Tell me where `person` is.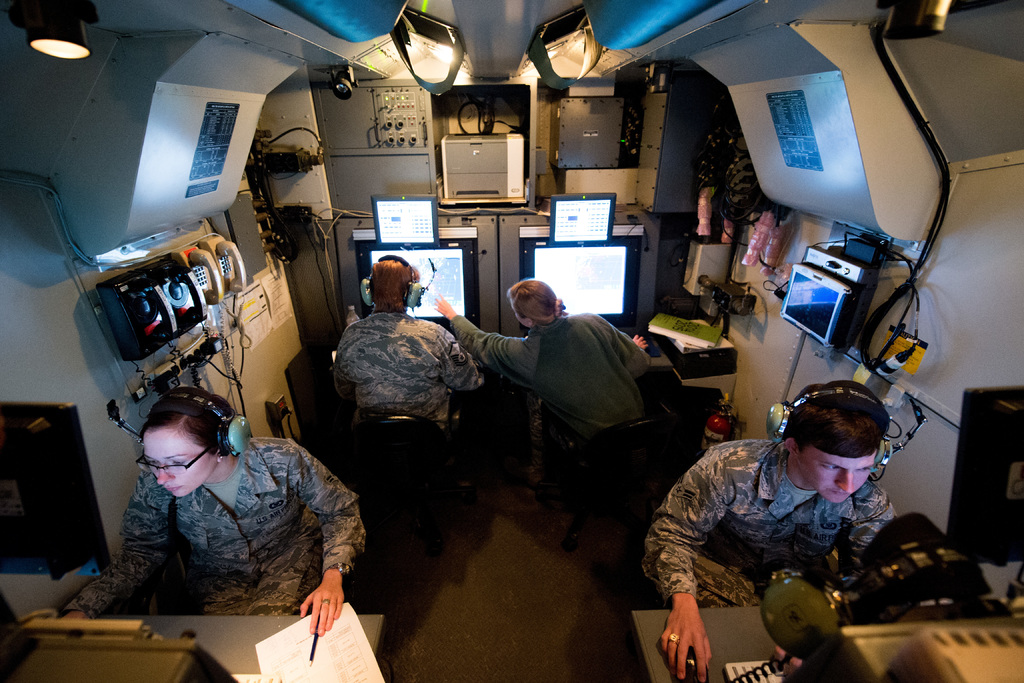
`person` is at 328/251/494/439.
